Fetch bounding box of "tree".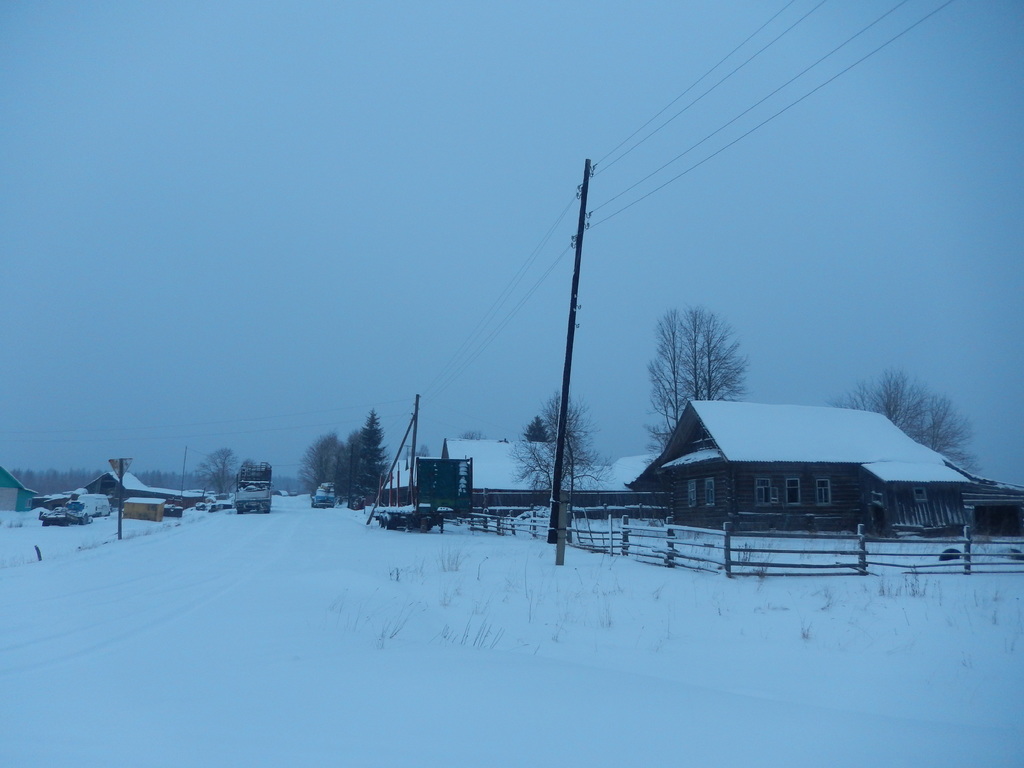
Bbox: BBox(652, 298, 765, 414).
